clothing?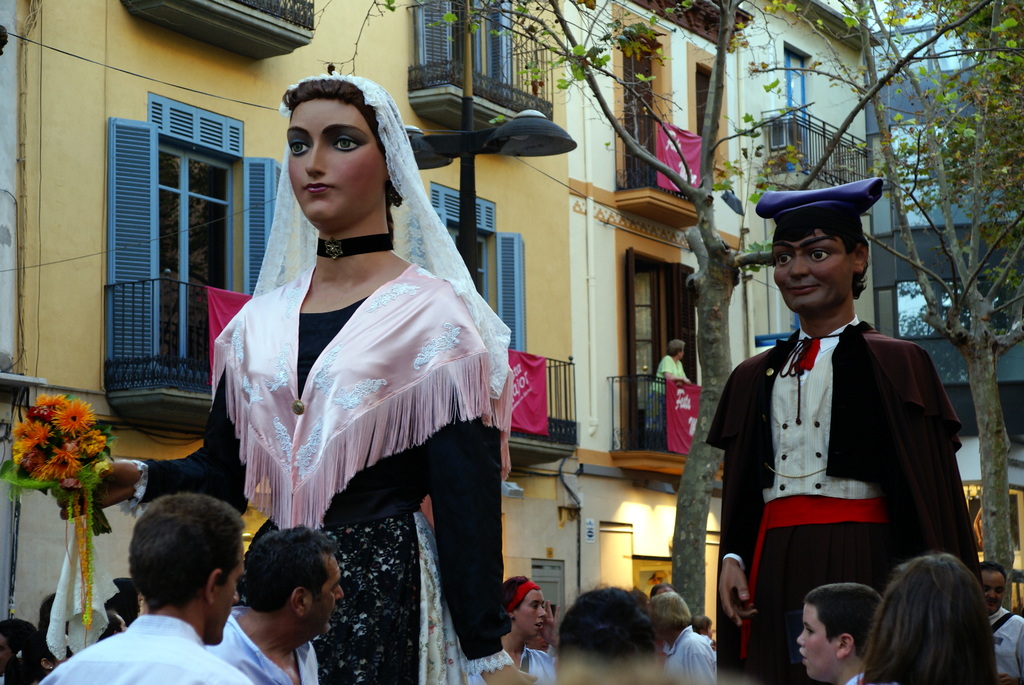
bbox(980, 610, 1021, 679)
